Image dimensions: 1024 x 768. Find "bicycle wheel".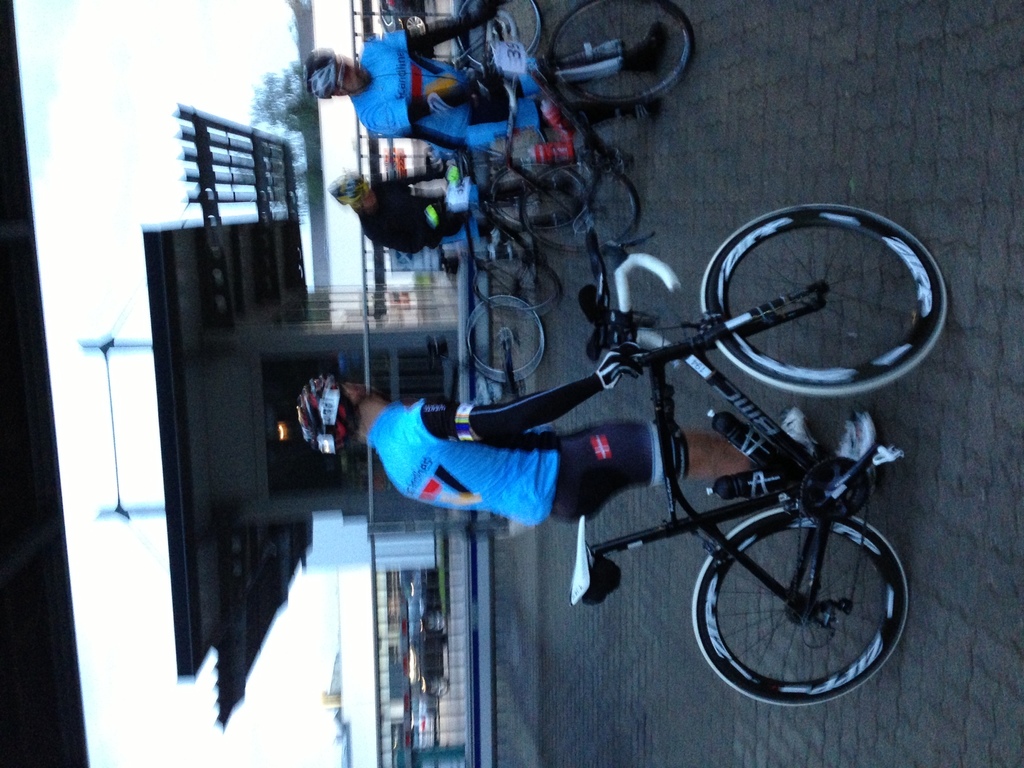
[485,159,587,233].
